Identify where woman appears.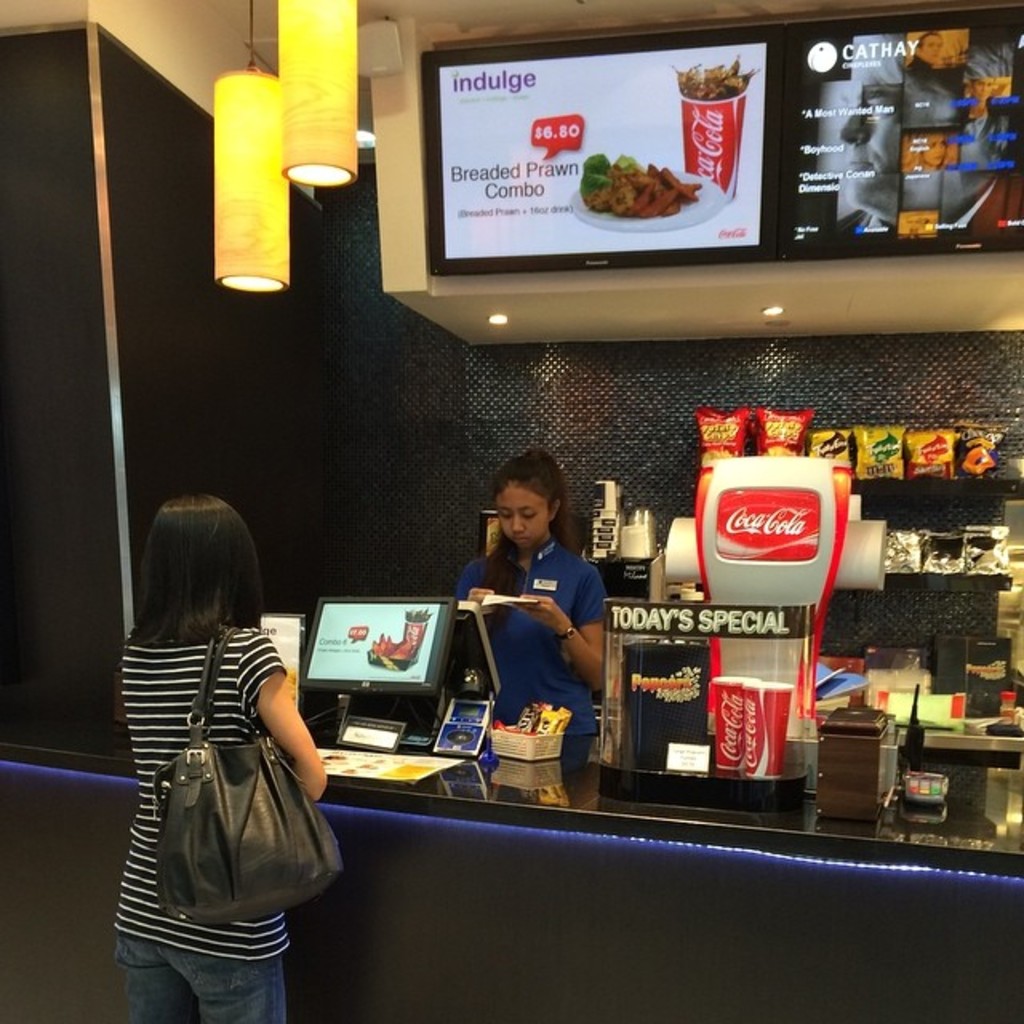
Appears at region(968, 69, 1006, 115).
